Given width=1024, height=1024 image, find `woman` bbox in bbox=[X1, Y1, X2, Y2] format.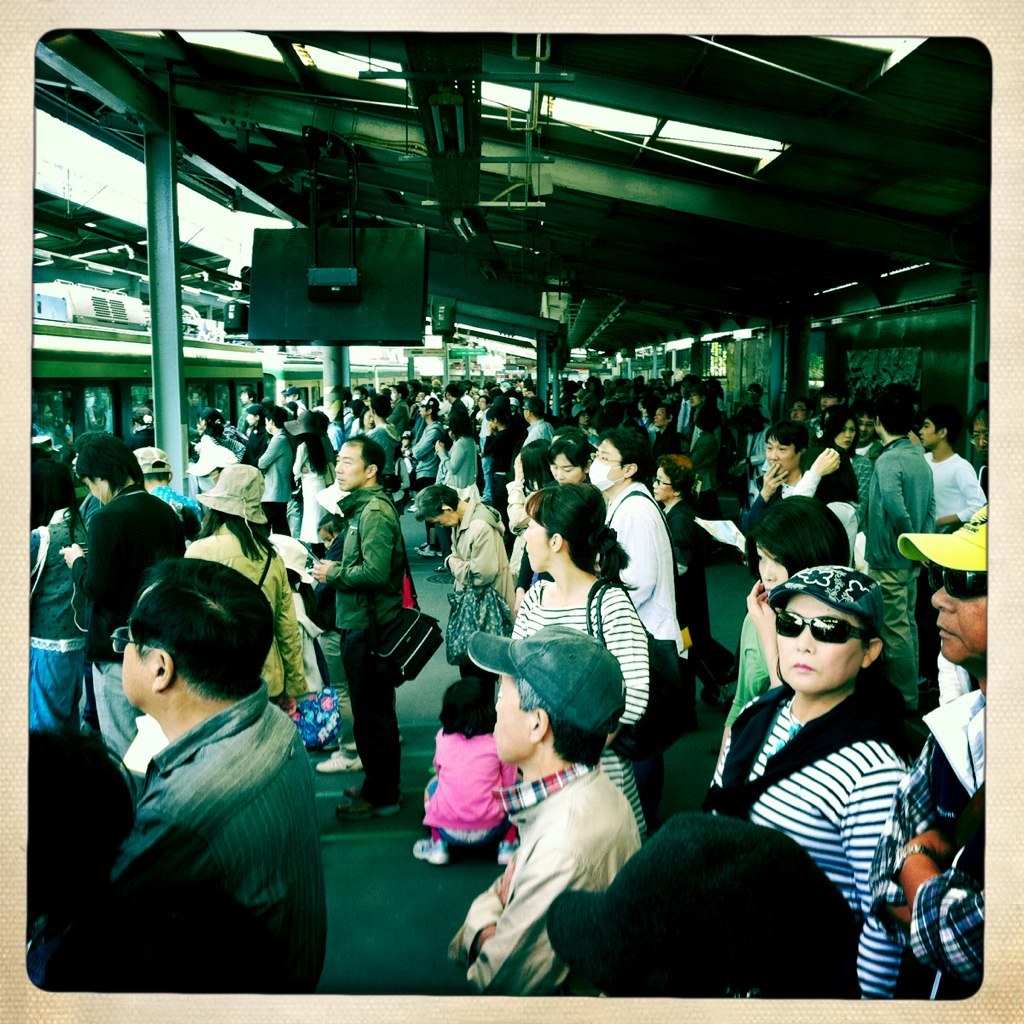
bbox=[703, 491, 856, 799].
